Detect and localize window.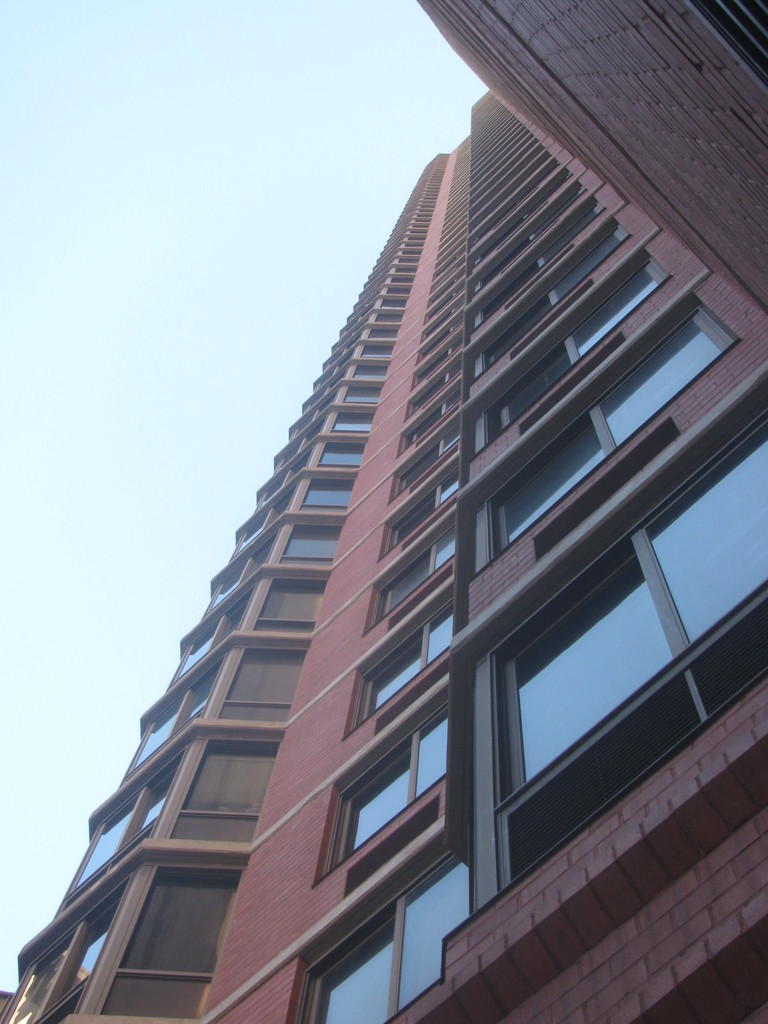
Localized at [121, 849, 247, 972].
